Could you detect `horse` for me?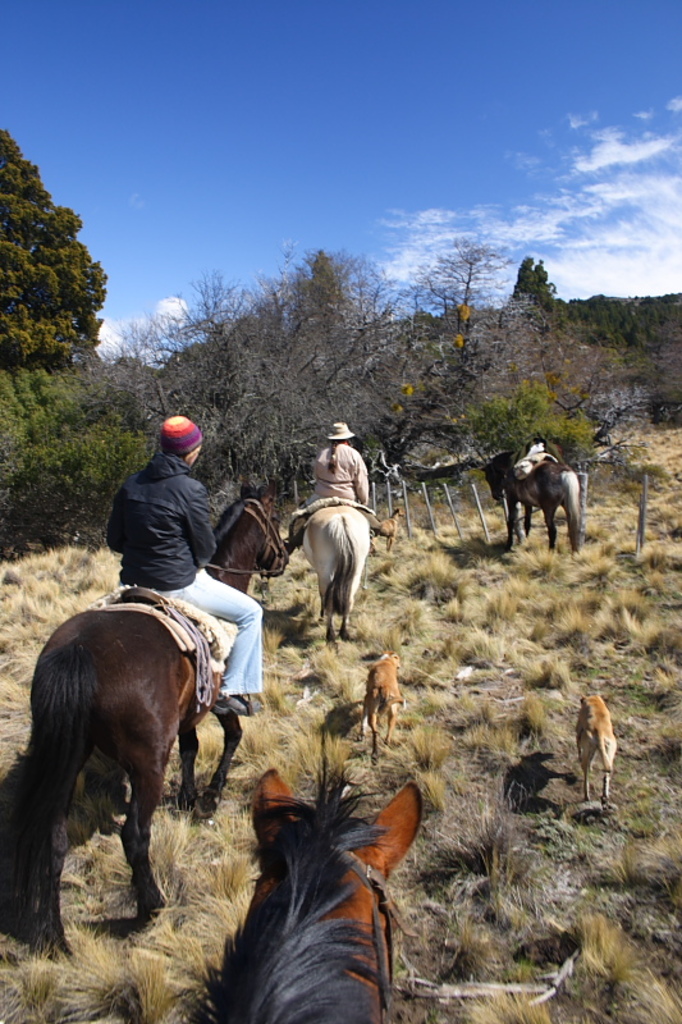
Detection result: l=177, t=760, r=430, b=1023.
